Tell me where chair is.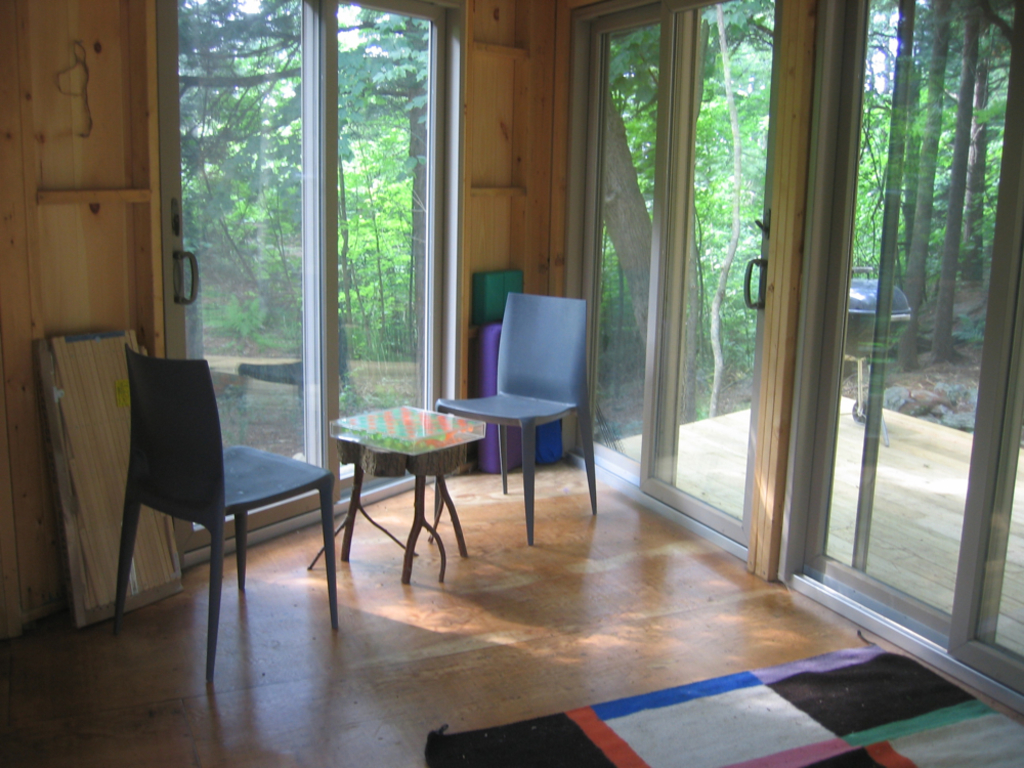
chair is at l=88, t=330, r=311, b=643.
